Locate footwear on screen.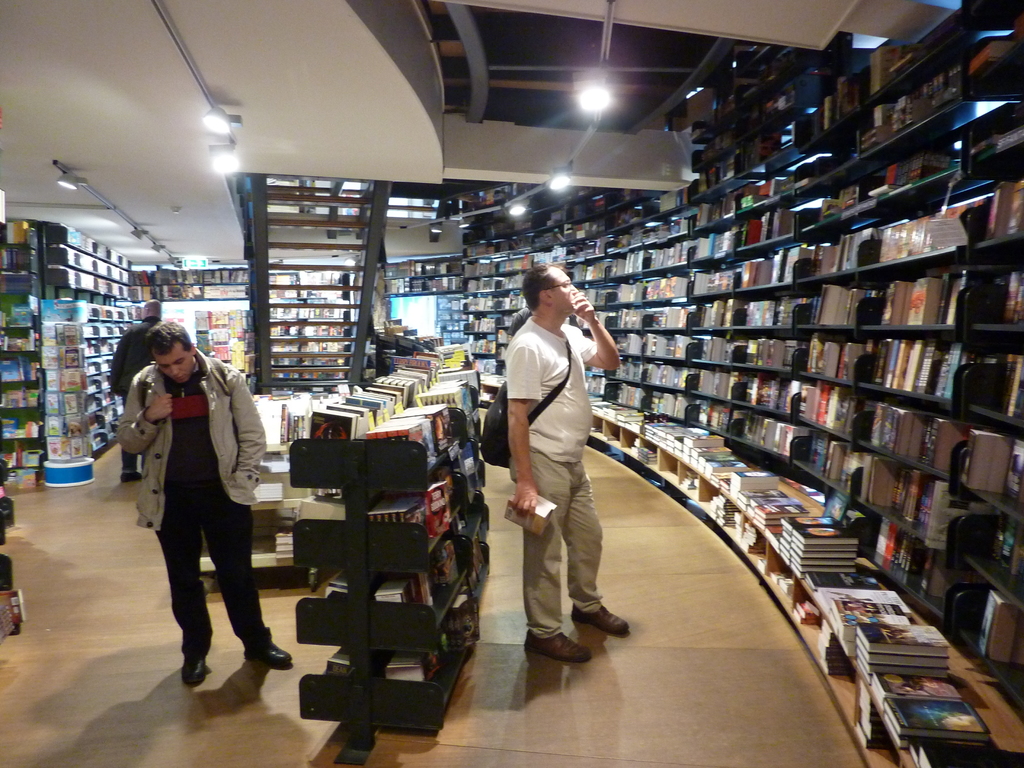
On screen at 521/600/613/675.
